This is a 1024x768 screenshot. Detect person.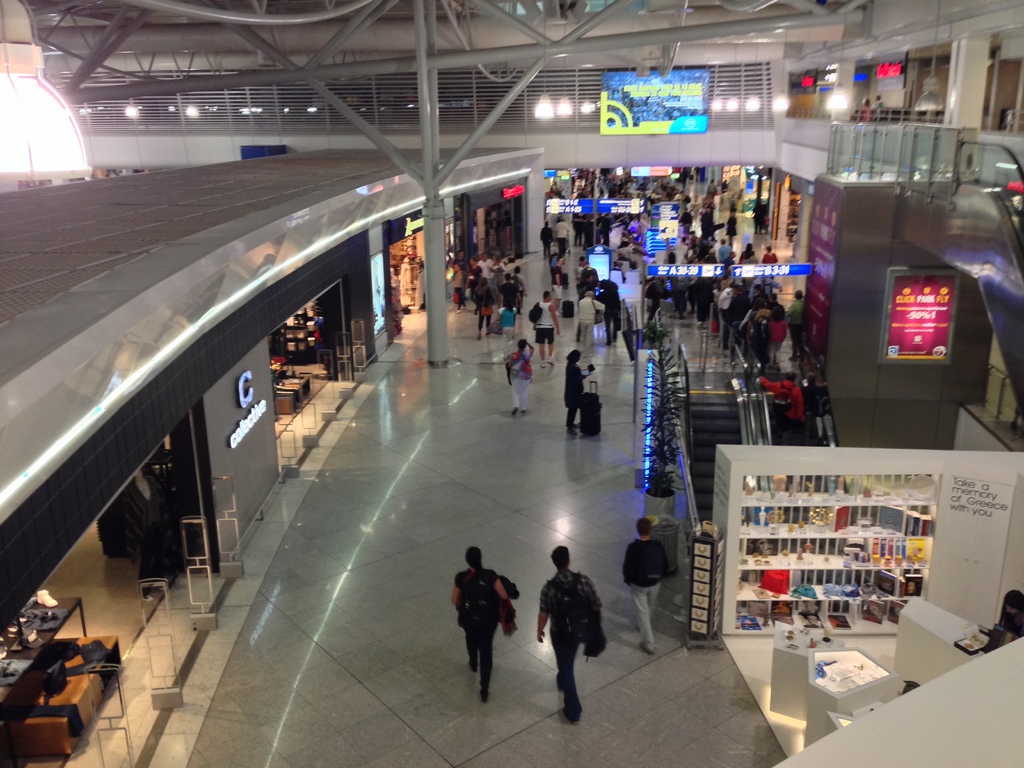
535, 543, 605, 723.
